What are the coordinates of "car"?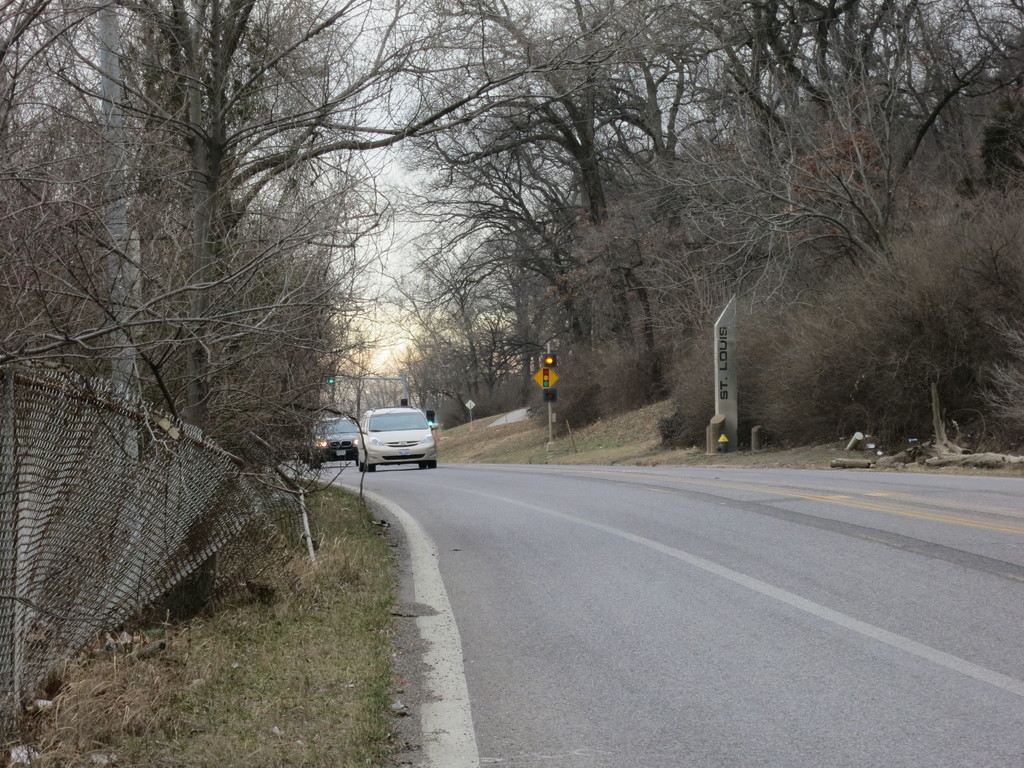
304 413 355 463.
